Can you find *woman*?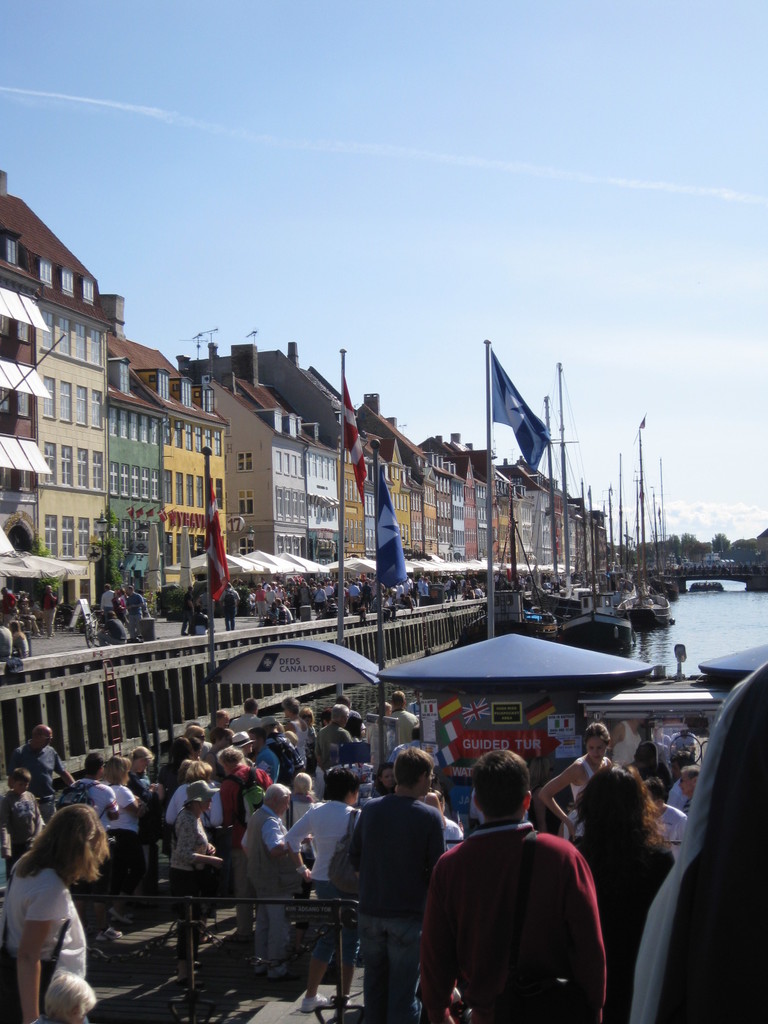
Yes, bounding box: [0, 801, 102, 1023].
